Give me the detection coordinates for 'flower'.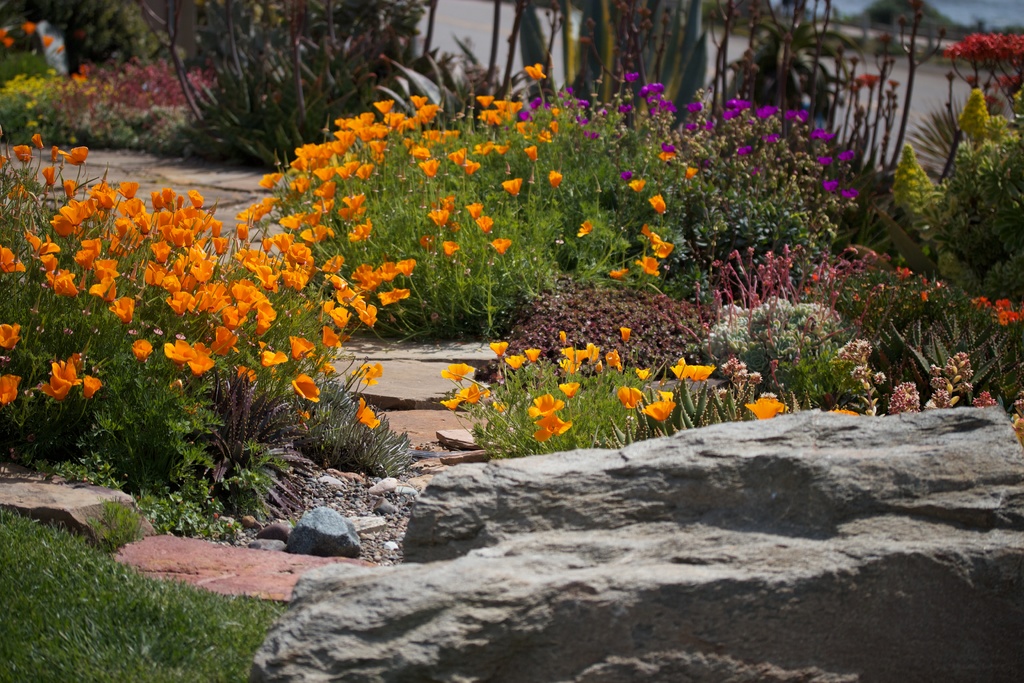
l=857, t=368, r=872, b=377.
